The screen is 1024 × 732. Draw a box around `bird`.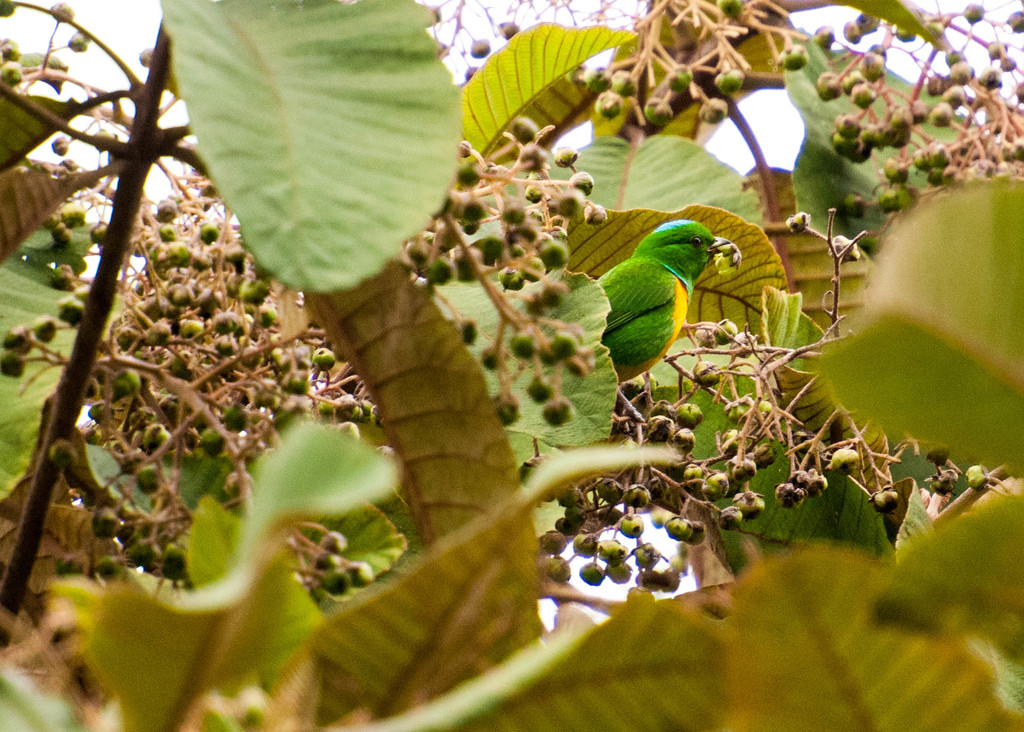
locate(581, 216, 758, 404).
